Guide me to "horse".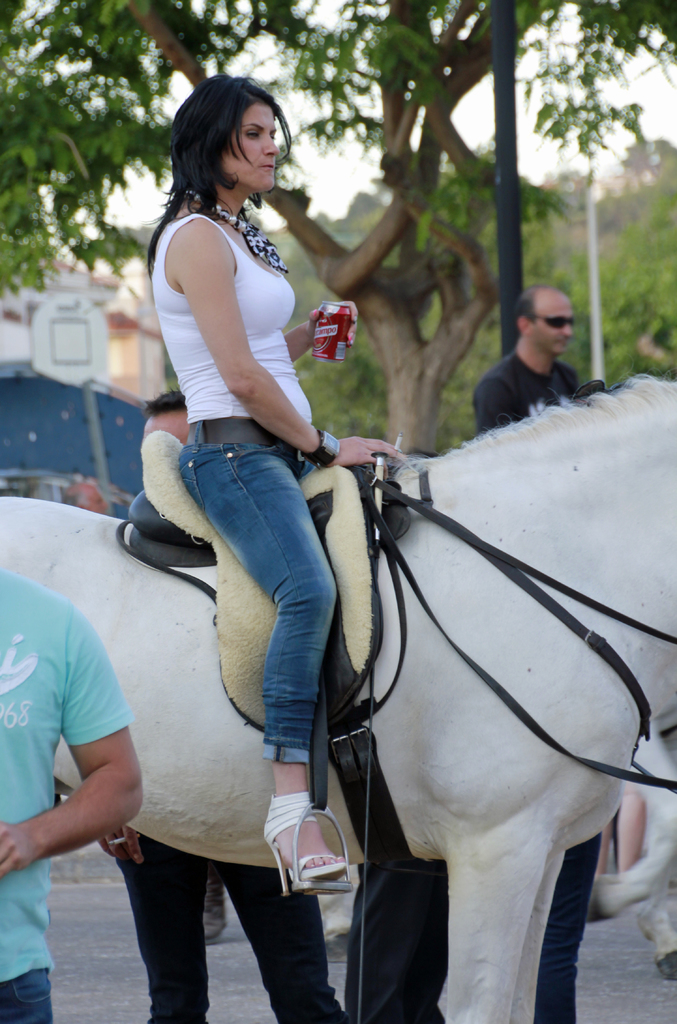
Guidance: <box>0,371,676,1023</box>.
